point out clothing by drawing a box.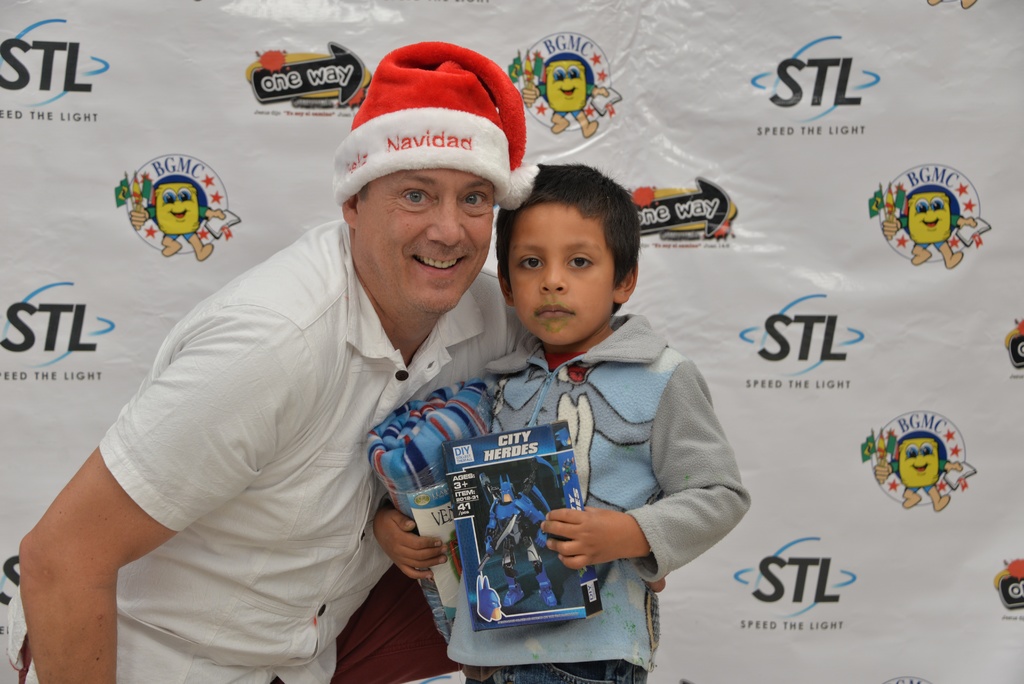
(x1=378, y1=313, x2=750, y2=683).
